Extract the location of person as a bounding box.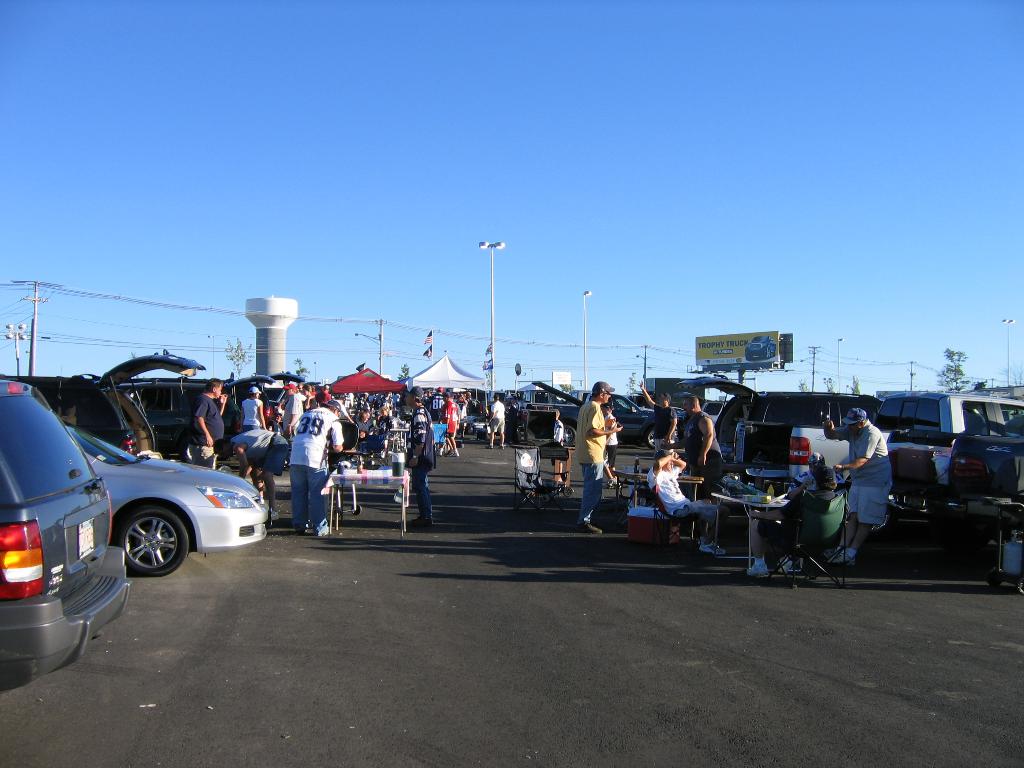
x1=582 y1=374 x2=632 y2=527.
